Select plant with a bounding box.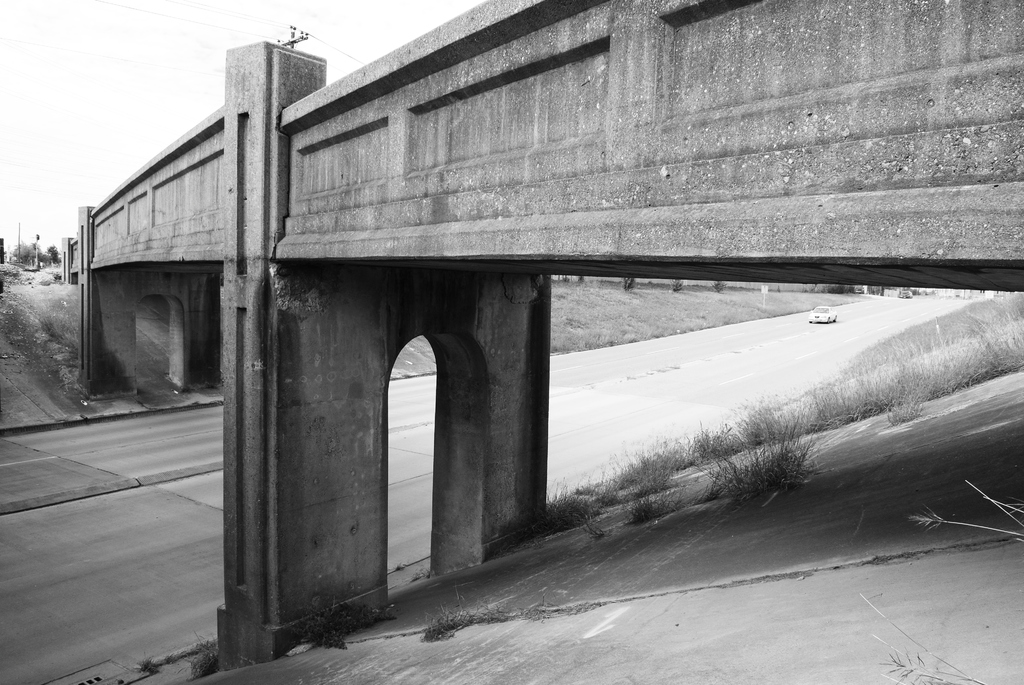
606, 441, 680, 497.
